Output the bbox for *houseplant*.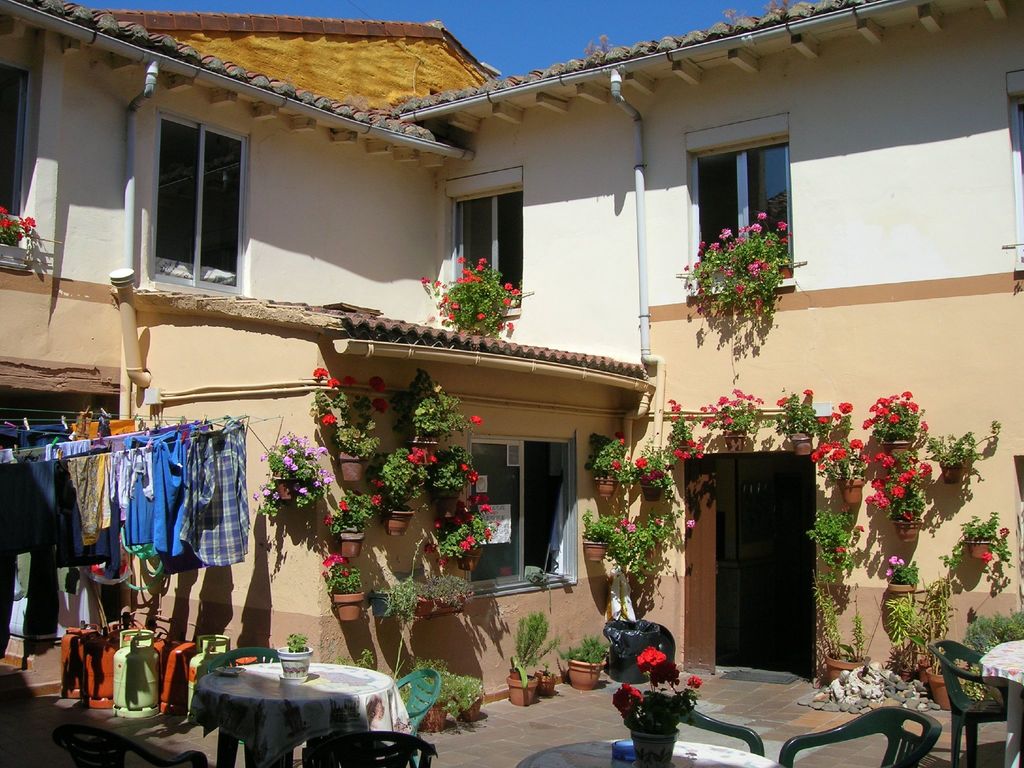
crop(886, 554, 922, 607).
